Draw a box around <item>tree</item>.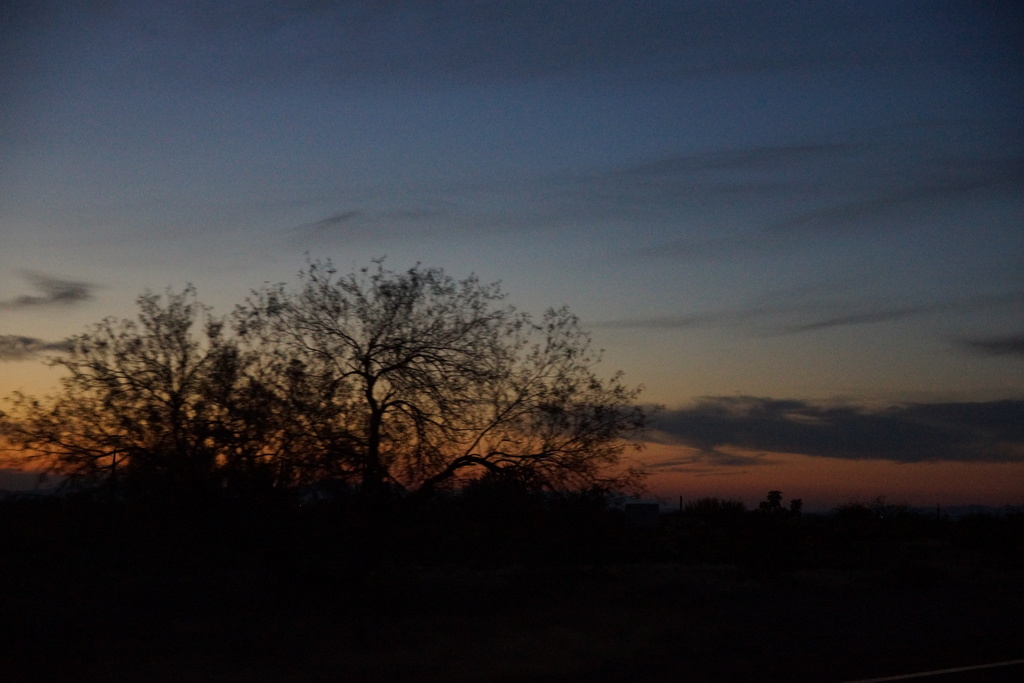
{"x1": 0, "y1": 251, "x2": 649, "y2": 497}.
